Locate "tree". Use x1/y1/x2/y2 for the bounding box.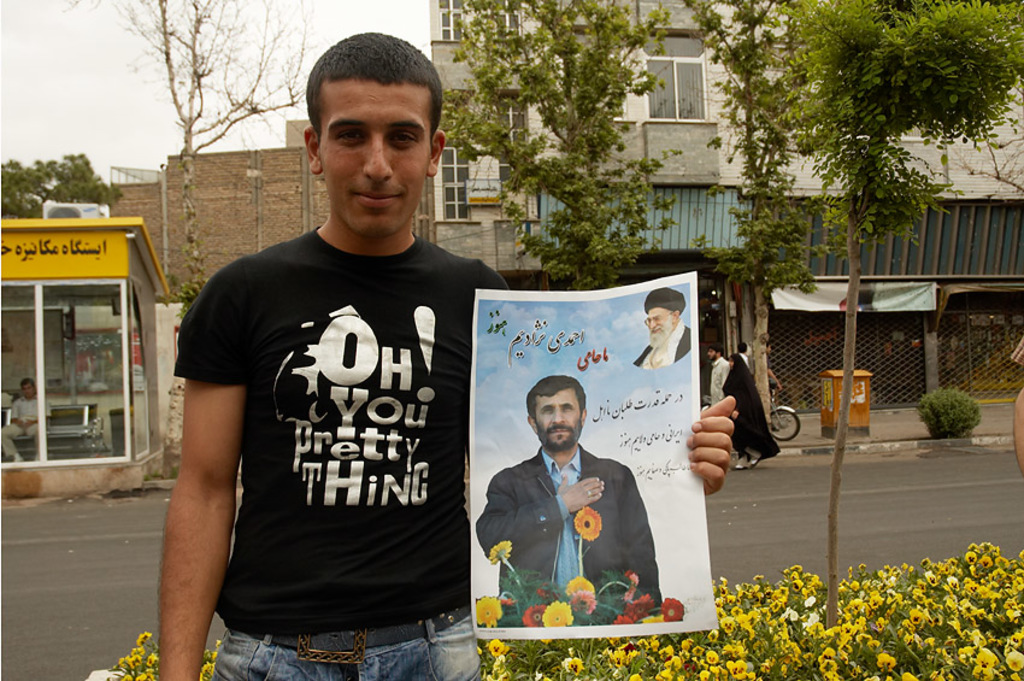
63/0/314/307.
